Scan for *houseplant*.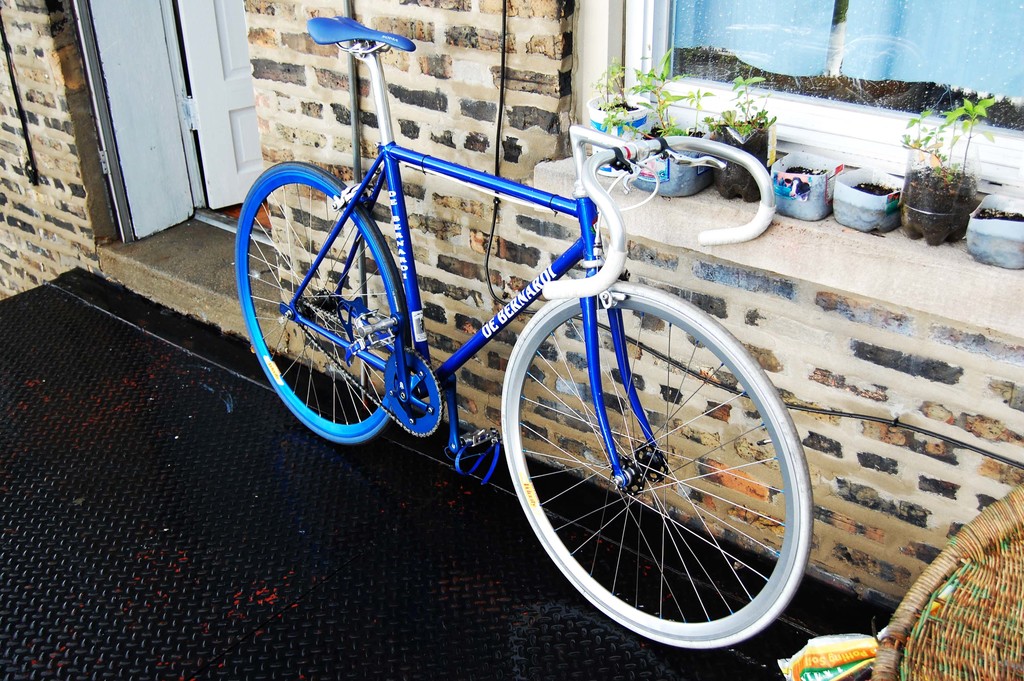
Scan result: {"left": 897, "top": 94, "right": 993, "bottom": 249}.
